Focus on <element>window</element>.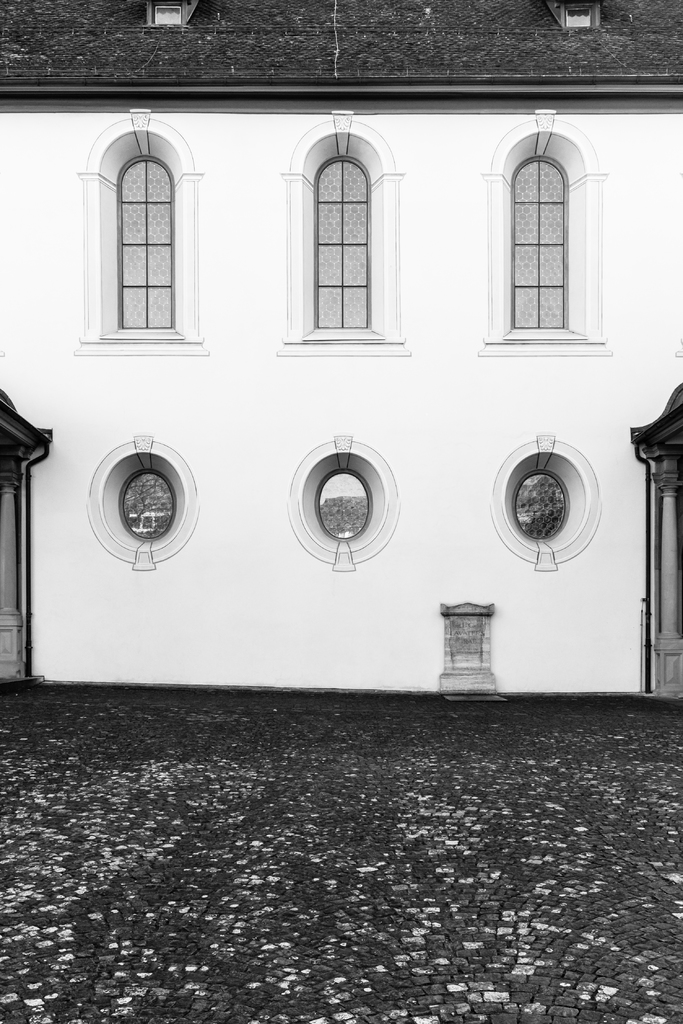
Focused at {"x1": 315, "y1": 468, "x2": 374, "y2": 540}.
